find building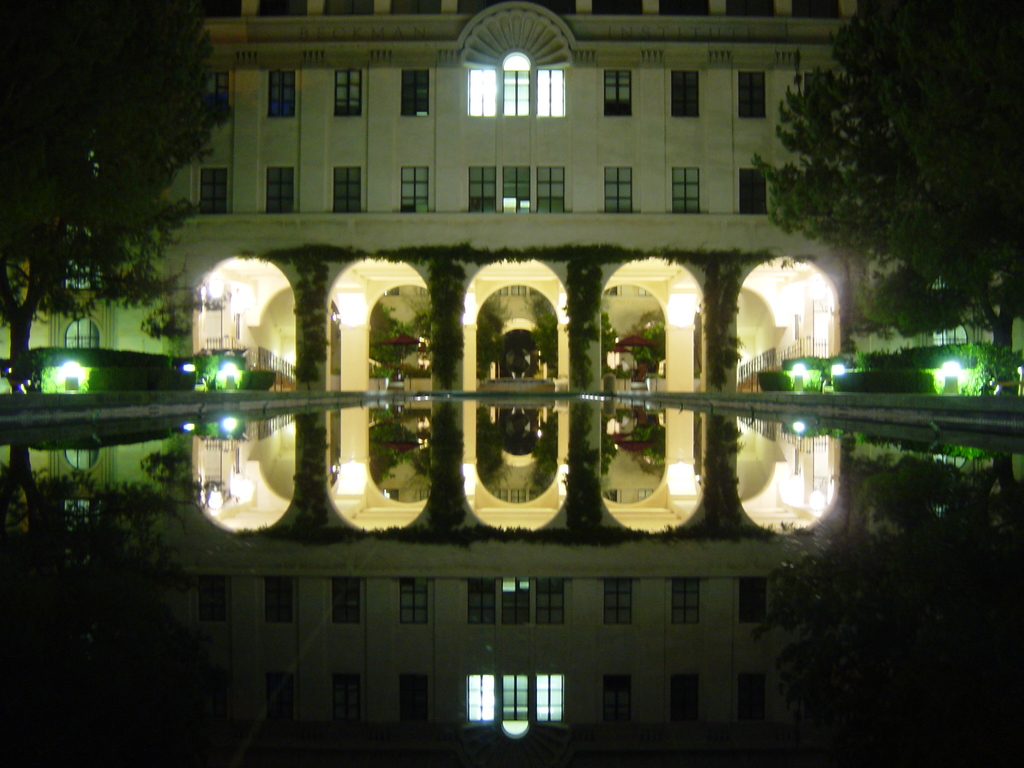
region(0, 0, 1023, 392)
